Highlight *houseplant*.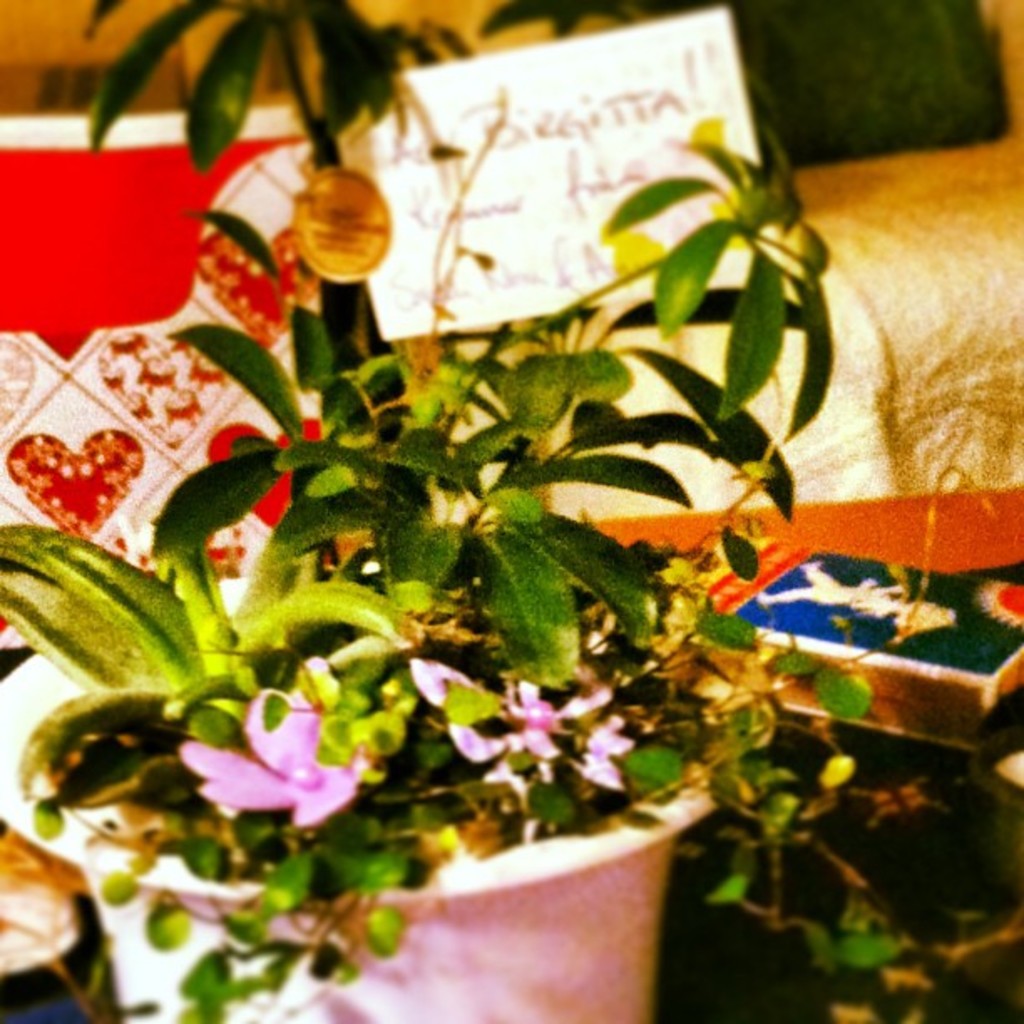
Highlighted region: <bbox>0, 117, 840, 1022</bbox>.
